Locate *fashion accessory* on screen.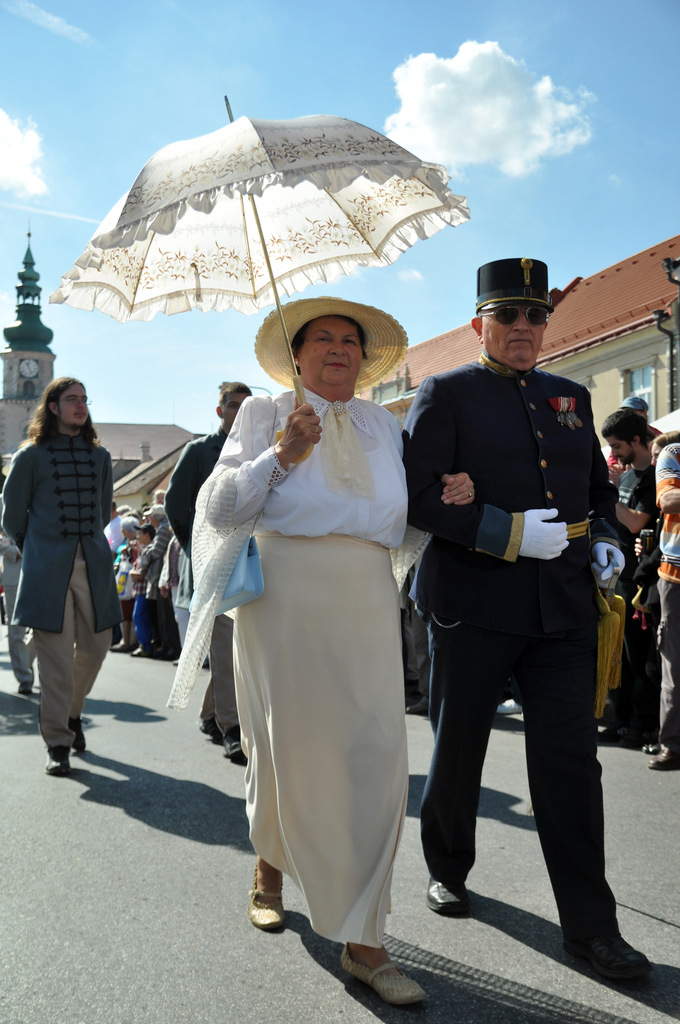
On screen at {"x1": 19, "y1": 683, "x2": 33, "y2": 695}.
